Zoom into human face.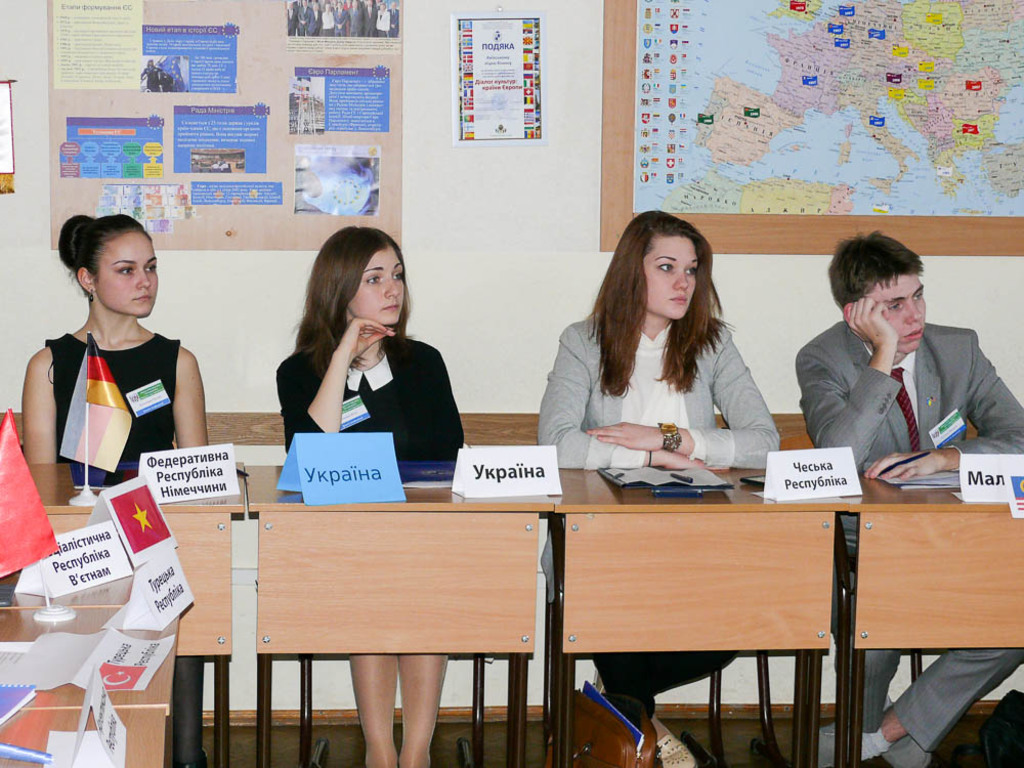
Zoom target: 100:234:157:317.
